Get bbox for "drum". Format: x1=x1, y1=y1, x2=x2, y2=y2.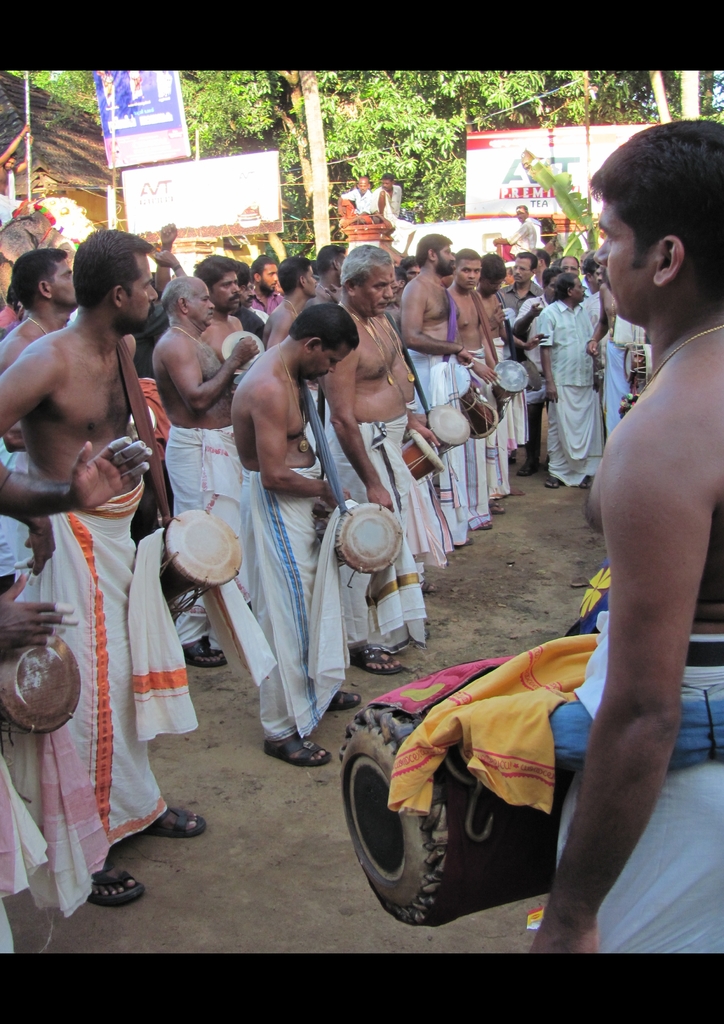
x1=318, y1=500, x2=400, y2=575.
